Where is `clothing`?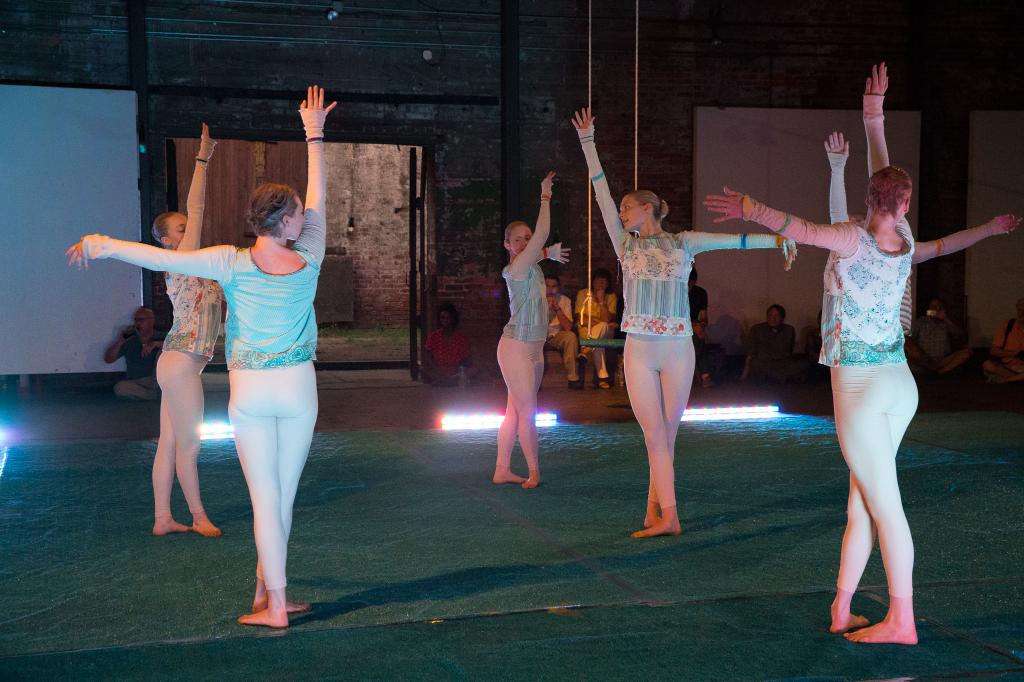
crop(746, 320, 797, 379).
